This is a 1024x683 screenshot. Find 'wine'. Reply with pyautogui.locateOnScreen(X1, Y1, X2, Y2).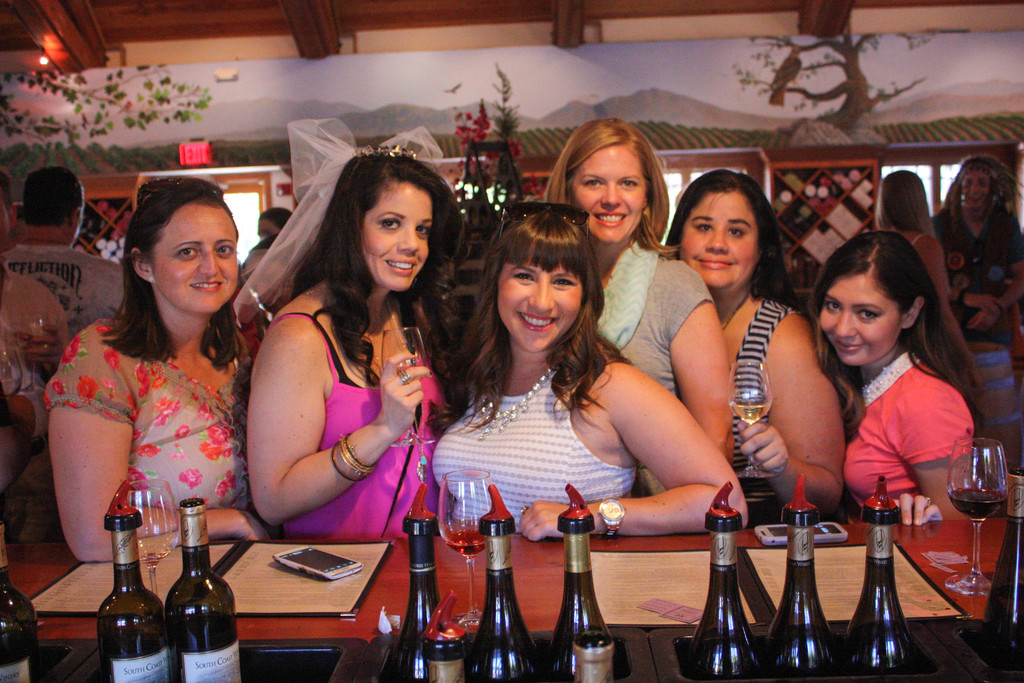
pyautogui.locateOnScreen(841, 472, 908, 682).
